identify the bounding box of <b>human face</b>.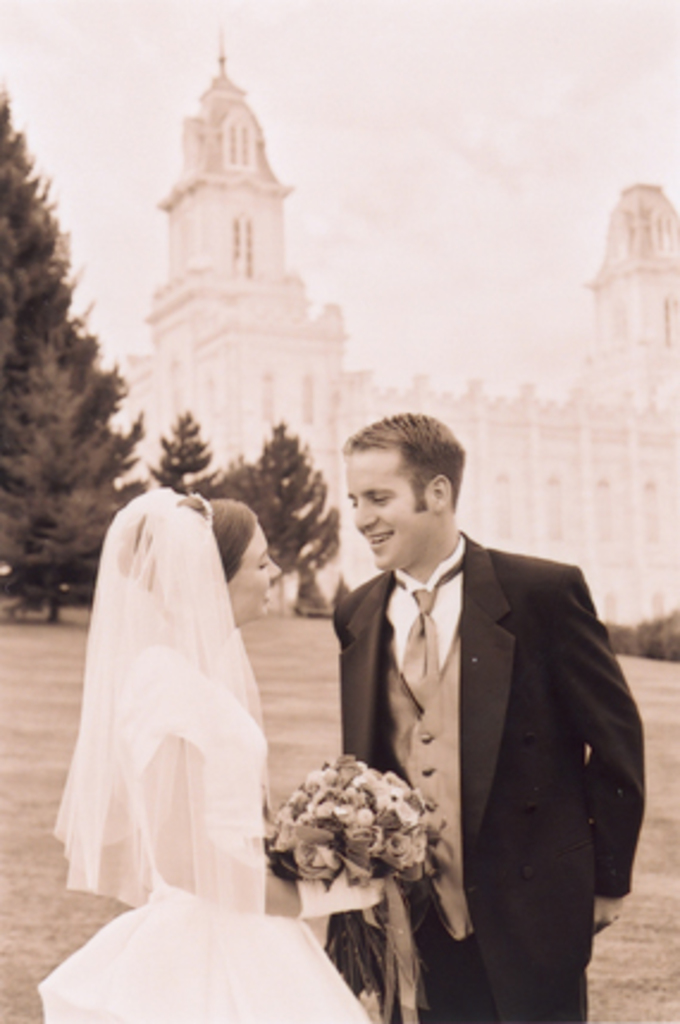
<box>344,444,434,575</box>.
